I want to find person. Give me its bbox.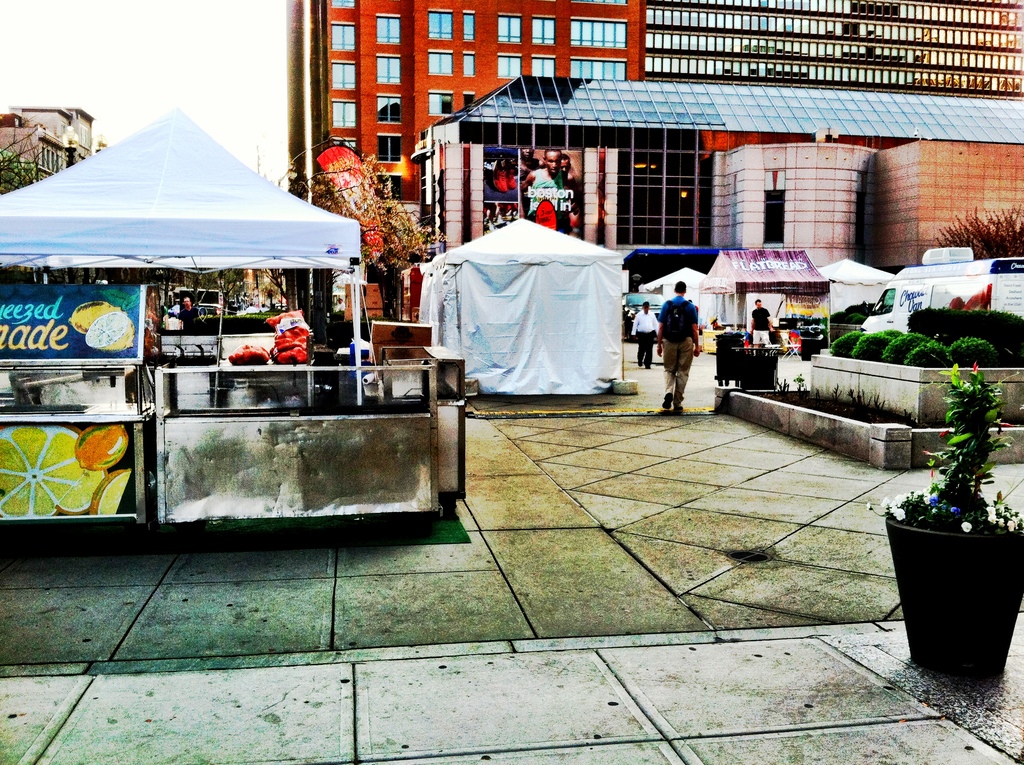
x1=653, y1=263, x2=710, y2=409.
